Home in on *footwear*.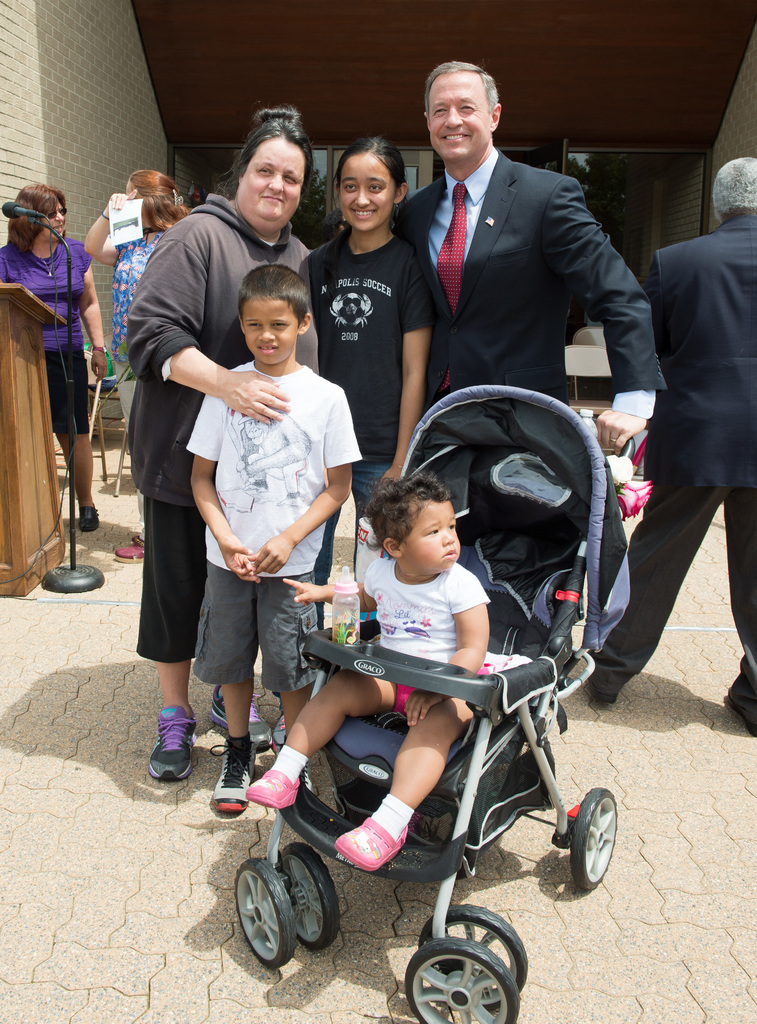
Homed in at box(113, 535, 146, 564).
